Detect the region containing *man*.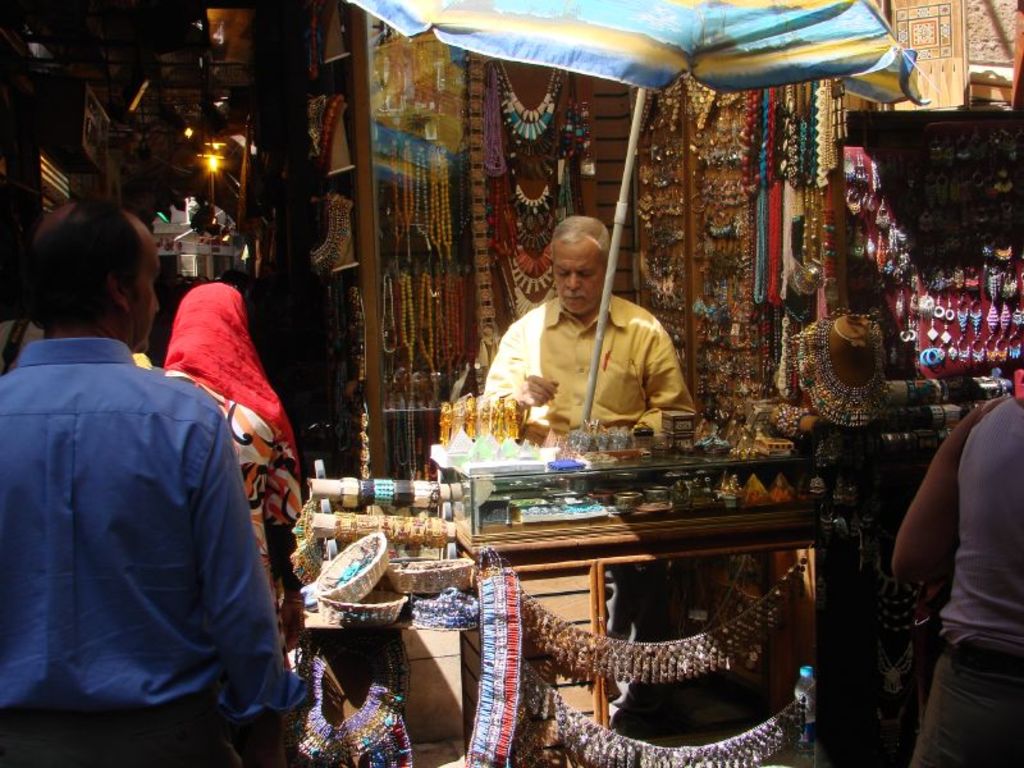
Rect(0, 221, 262, 767).
